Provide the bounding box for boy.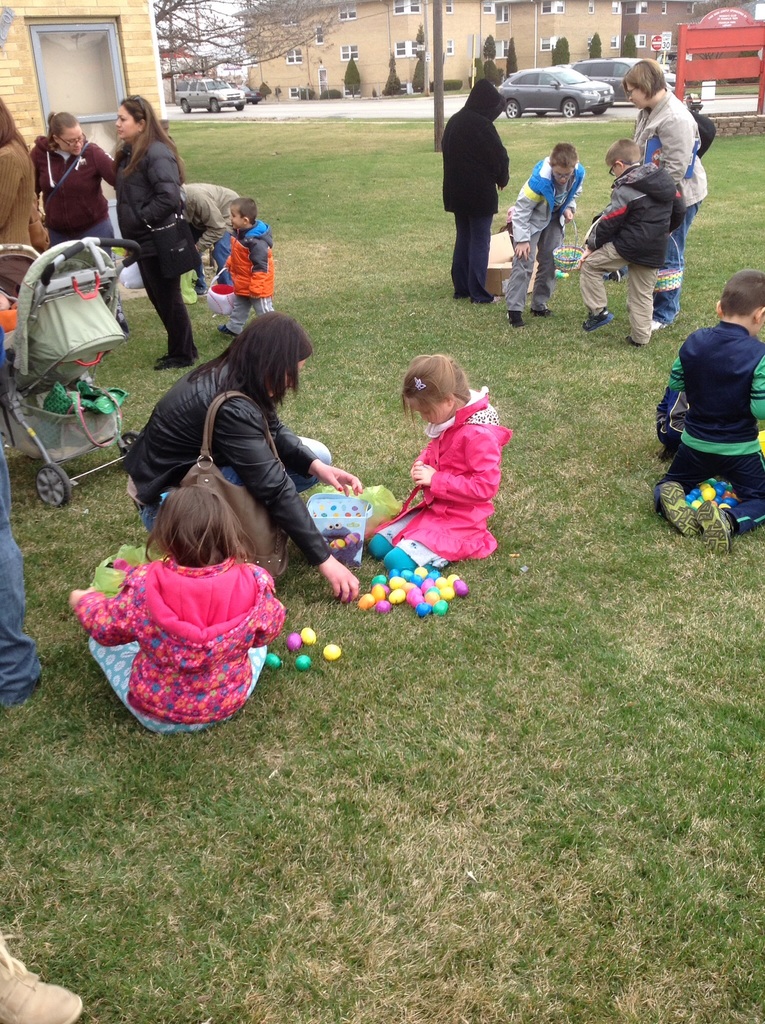
box=[578, 137, 685, 350].
